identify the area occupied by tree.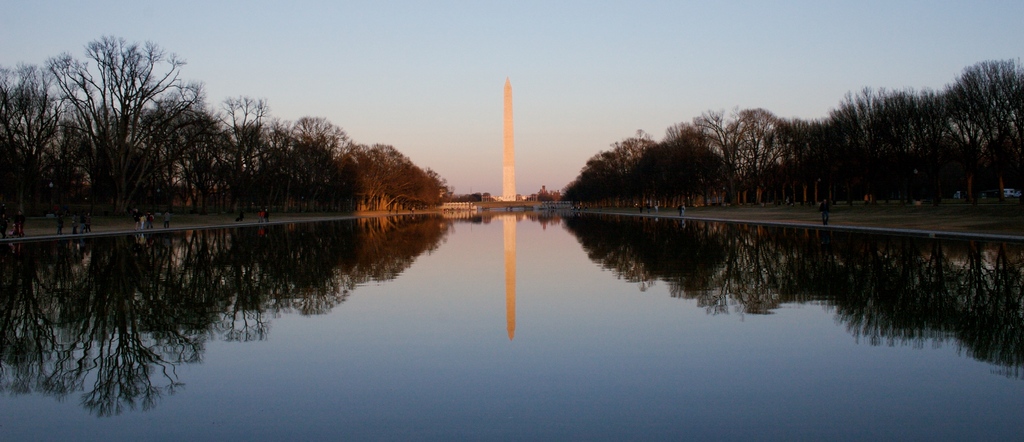
Area: (599,128,653,195).
